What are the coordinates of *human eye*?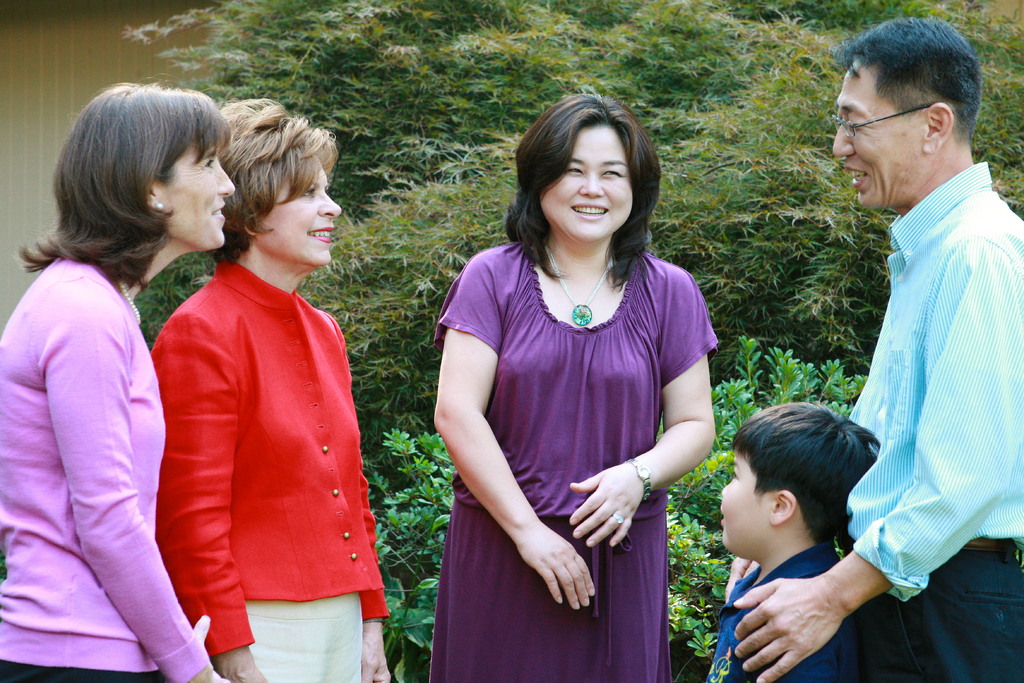
box=[203, 157, 215, 172].
